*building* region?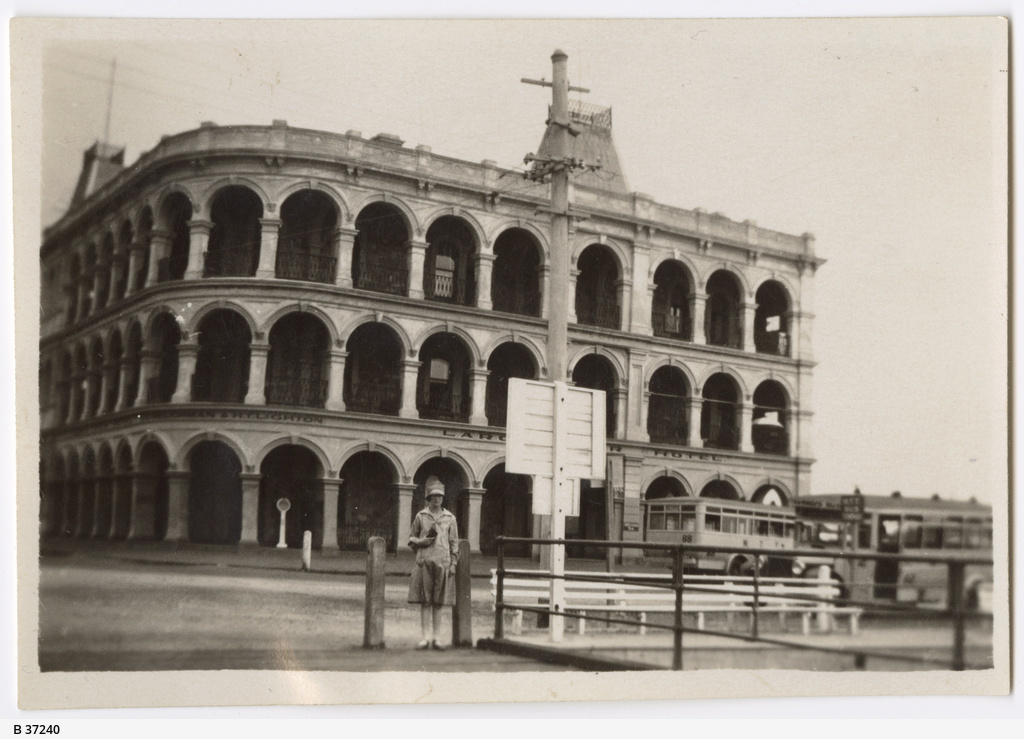
region(38, 106, 822, 558)
